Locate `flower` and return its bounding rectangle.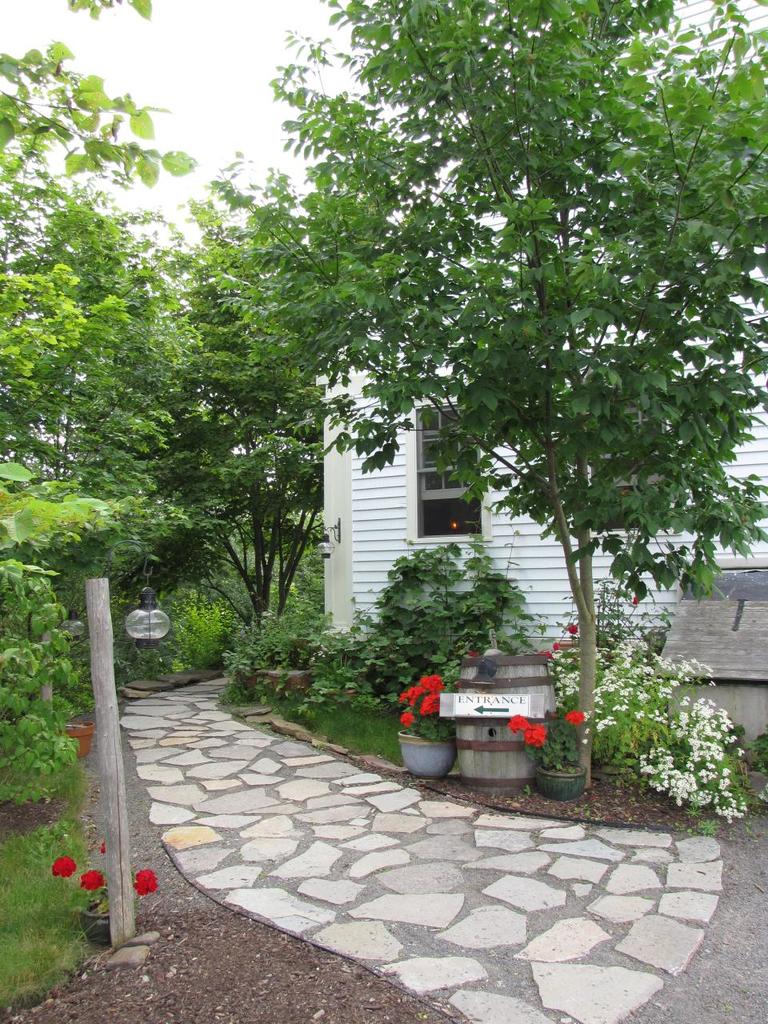
132/870/157/901.
